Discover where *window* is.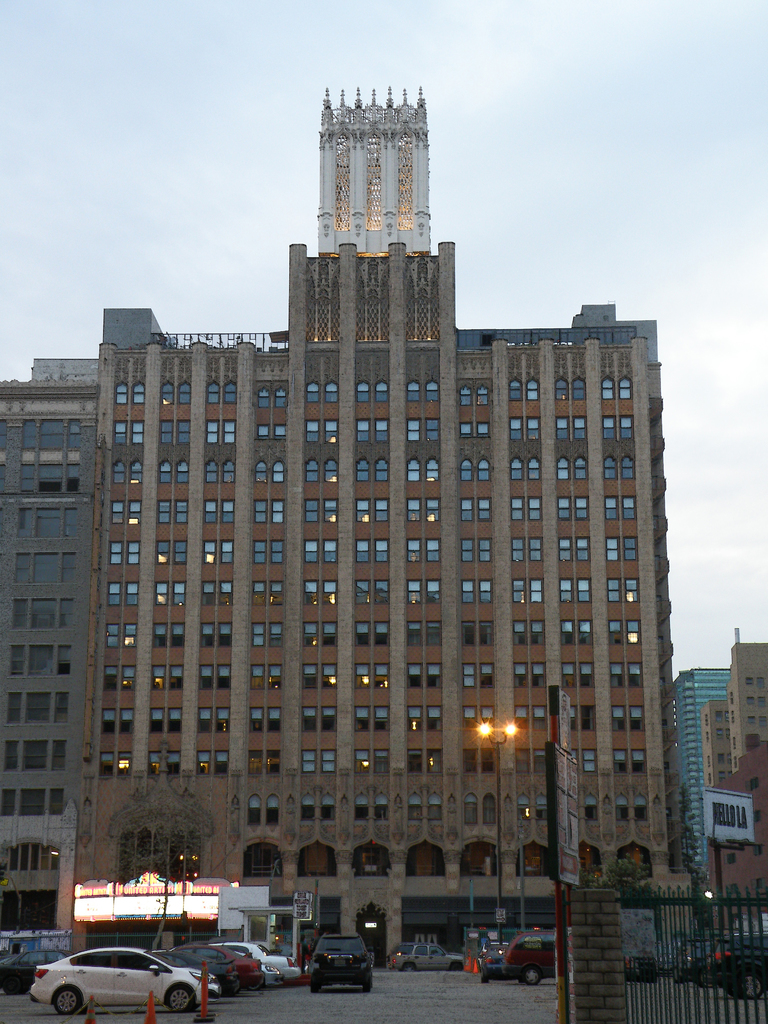
Discovered at {"left": 63, "top": 415, "right": 77, "bottom": 447}.
